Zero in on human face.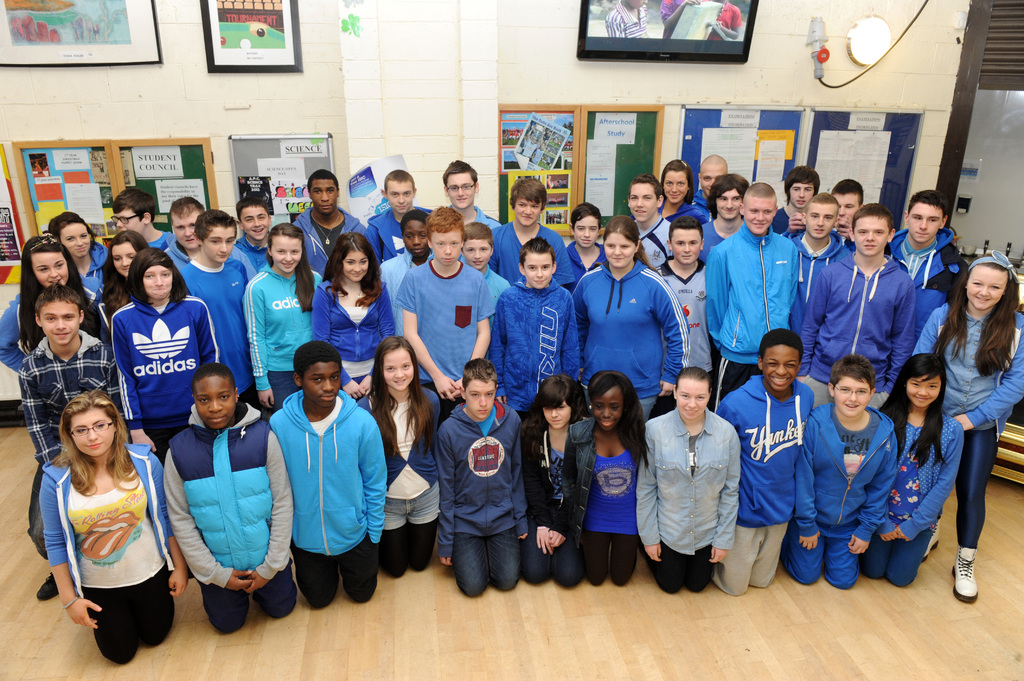
Zeroed in: {"x1": 171, "y1": 209, "x2": 202, "y2": 250}.
